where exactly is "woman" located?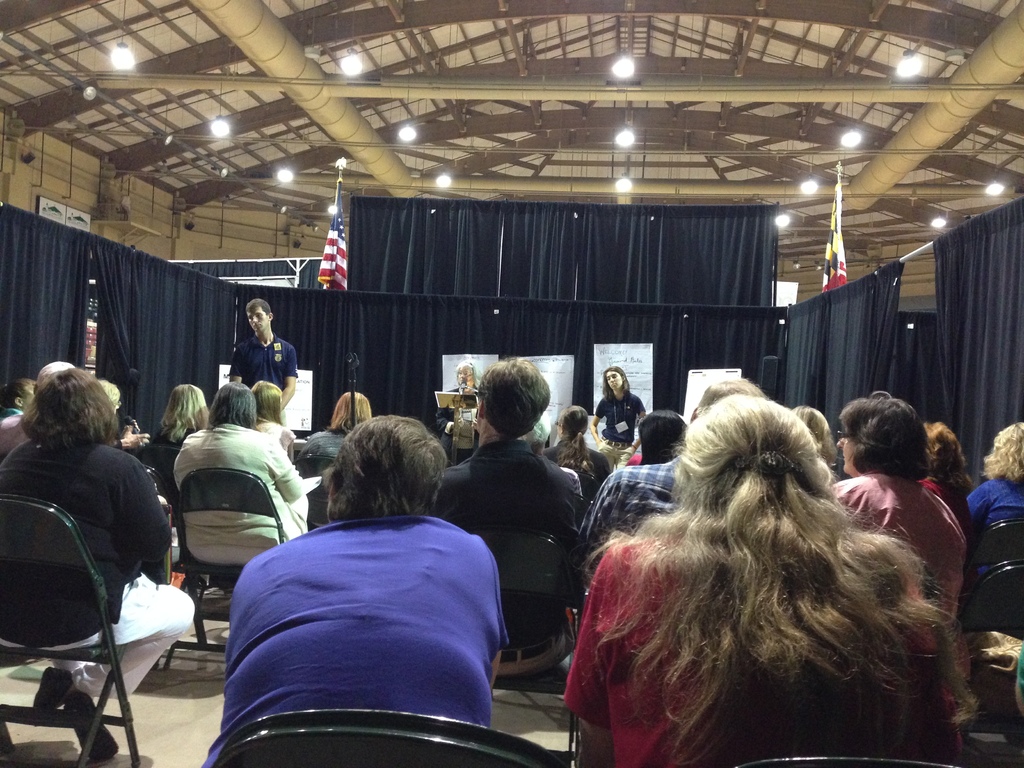
Its bounding box is rect(792, 406, 837, 484).
